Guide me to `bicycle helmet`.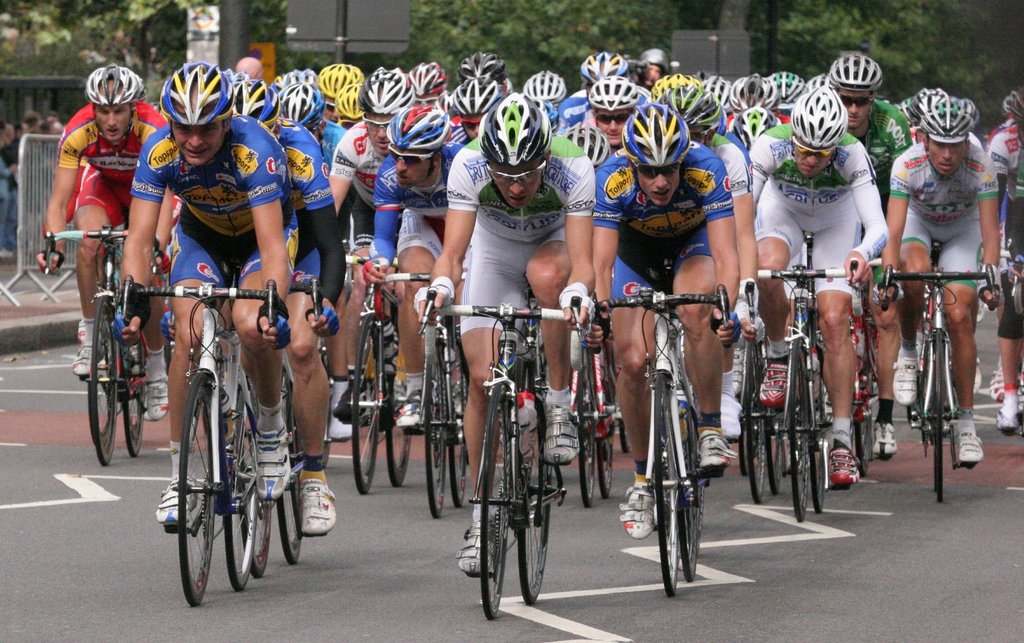
Guidance: 831, 53, 877, 95.
